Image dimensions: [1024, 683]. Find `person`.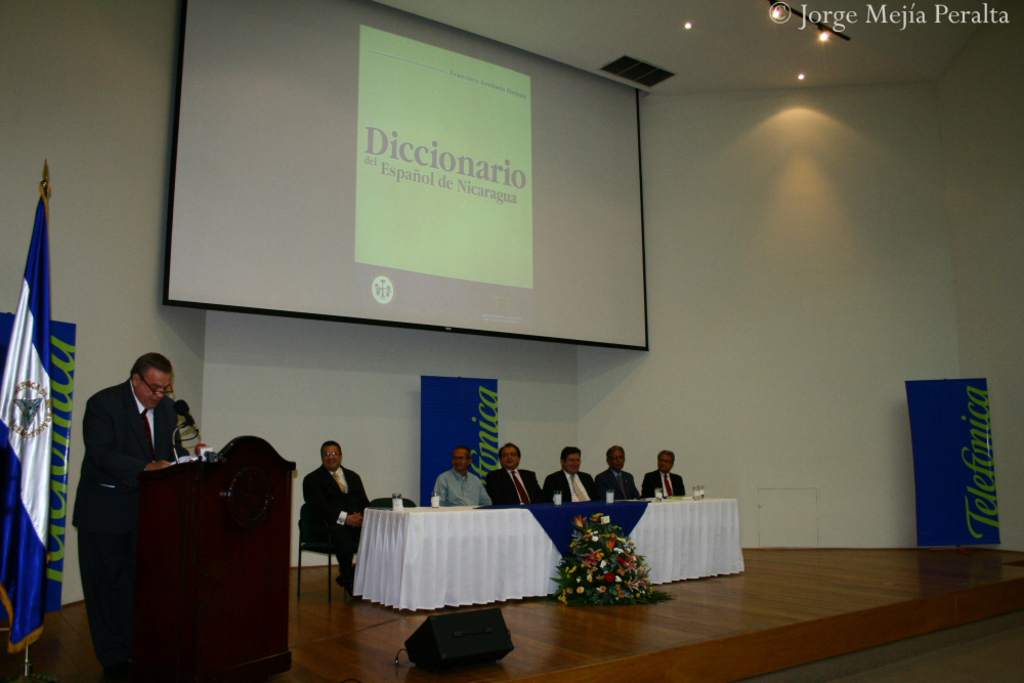
[left=75, top=353, right=190, bottom=667].
